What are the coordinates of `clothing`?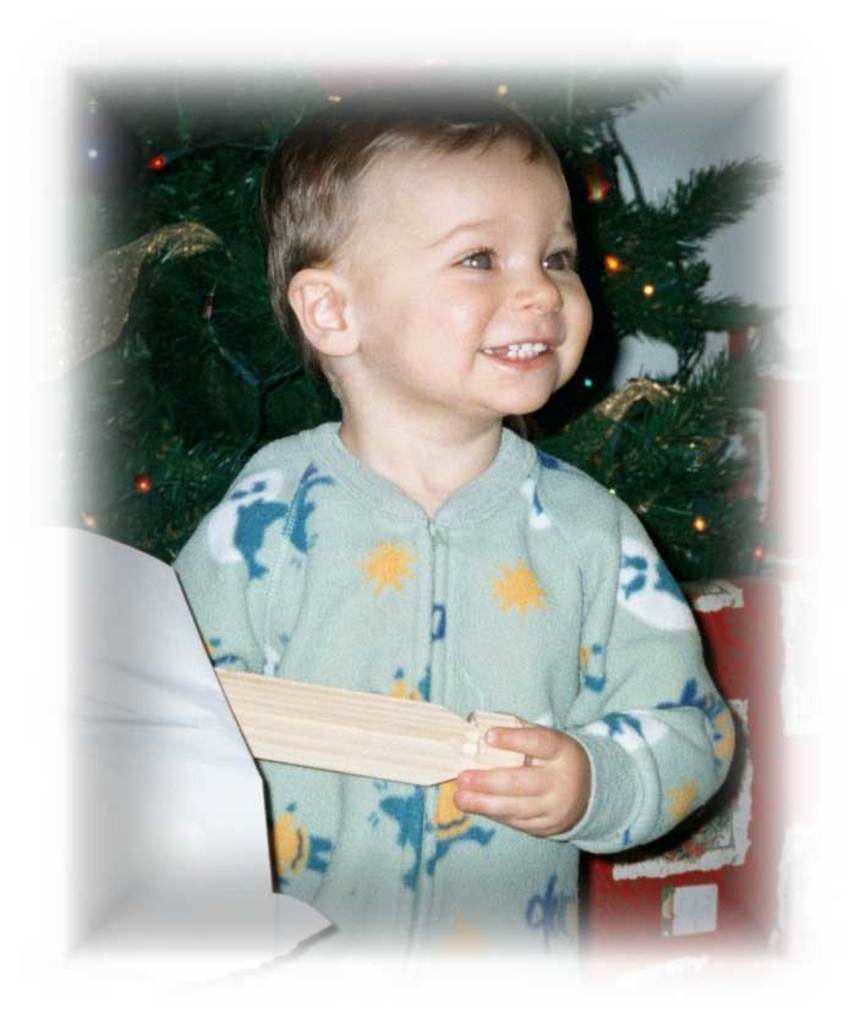
(left=188, top=349, right=707, bottom=902).
